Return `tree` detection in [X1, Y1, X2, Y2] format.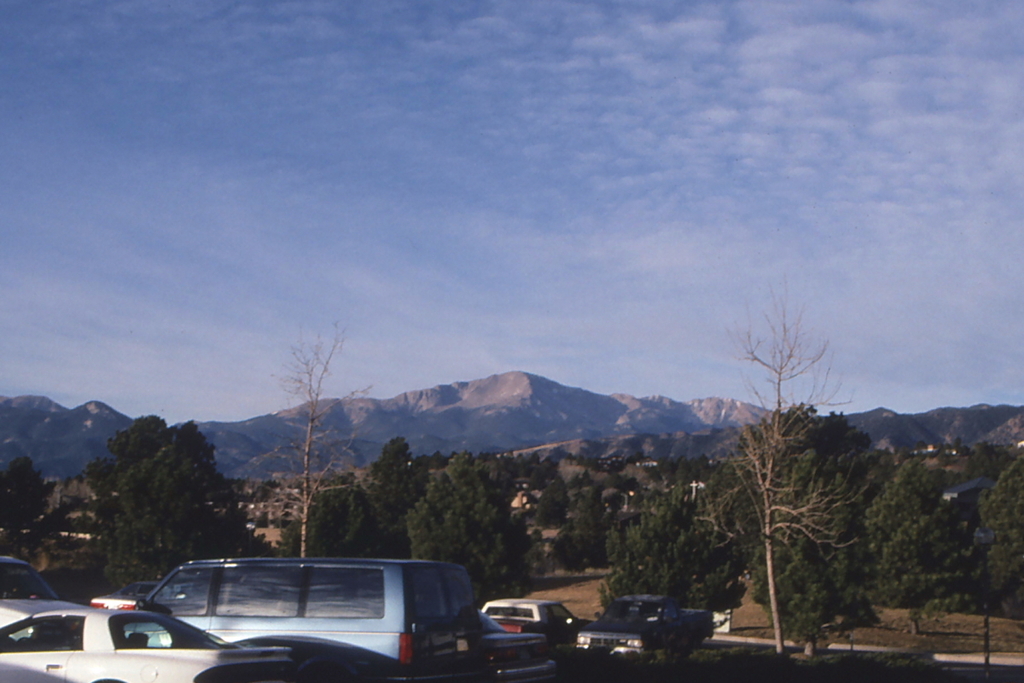
[973, 473, 1023, 607].
